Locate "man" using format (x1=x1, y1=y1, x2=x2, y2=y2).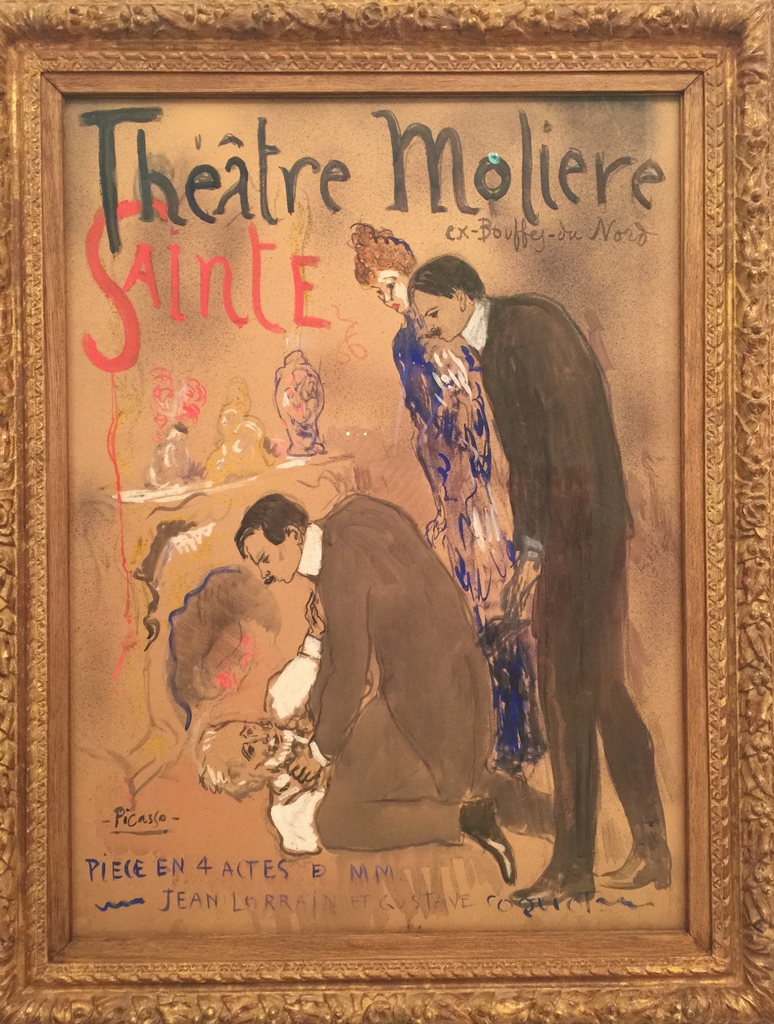
(x1=236, y1=478, x2=523, y2=891).
